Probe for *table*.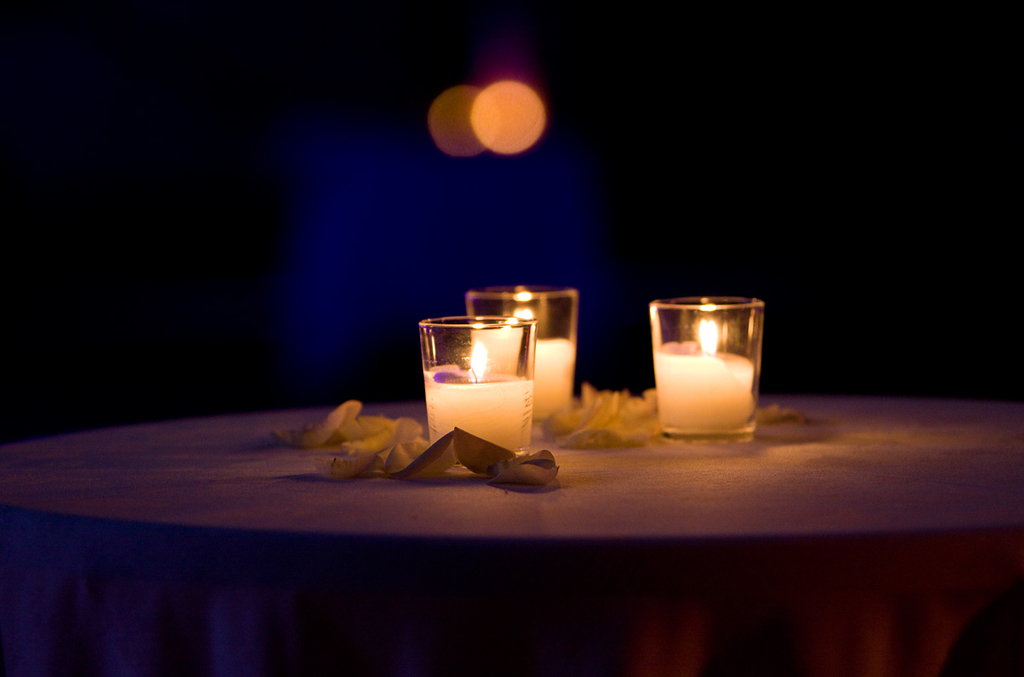
Probe result: select_region(3, 297, 1023, 653).
